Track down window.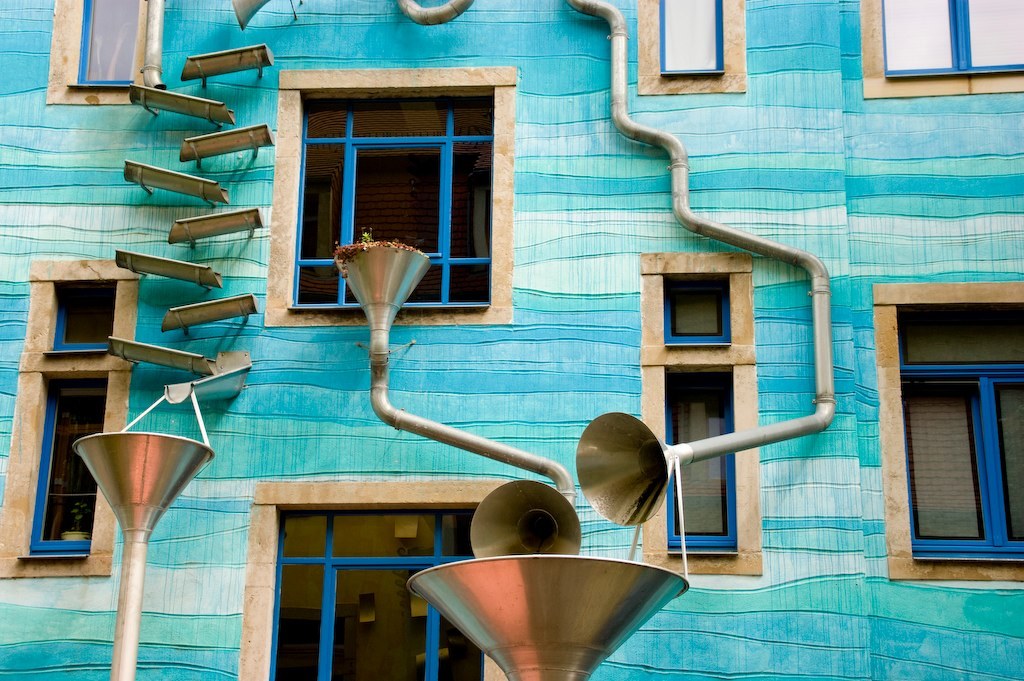
Tracked to [left=652, top=264, right=748, bottom=549].
